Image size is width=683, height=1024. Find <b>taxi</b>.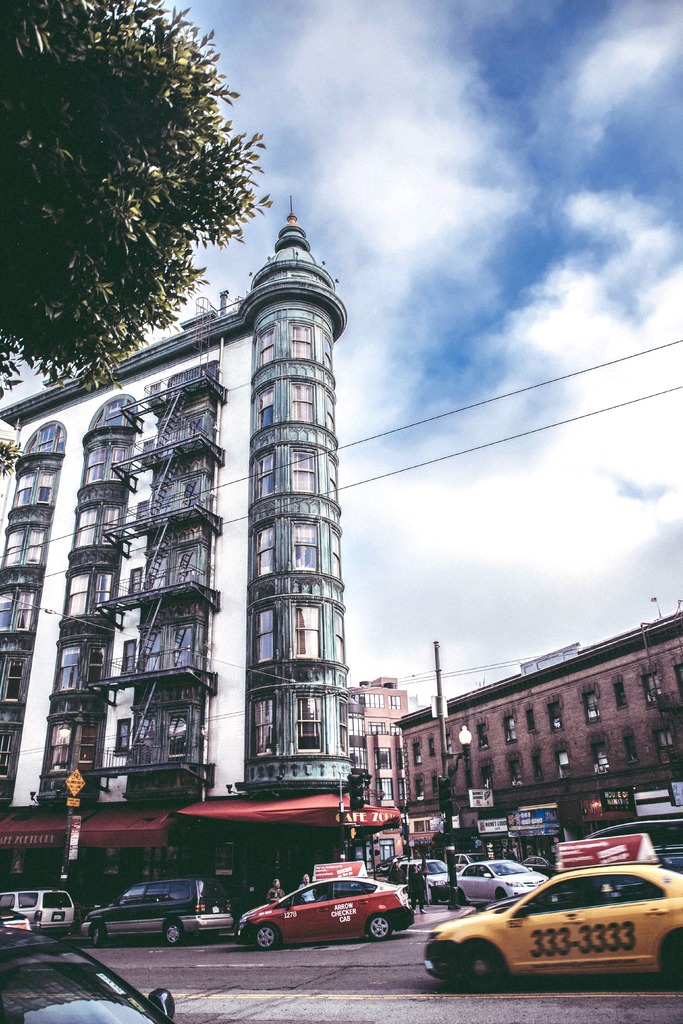
select_region(415, 847, 679, 999).
